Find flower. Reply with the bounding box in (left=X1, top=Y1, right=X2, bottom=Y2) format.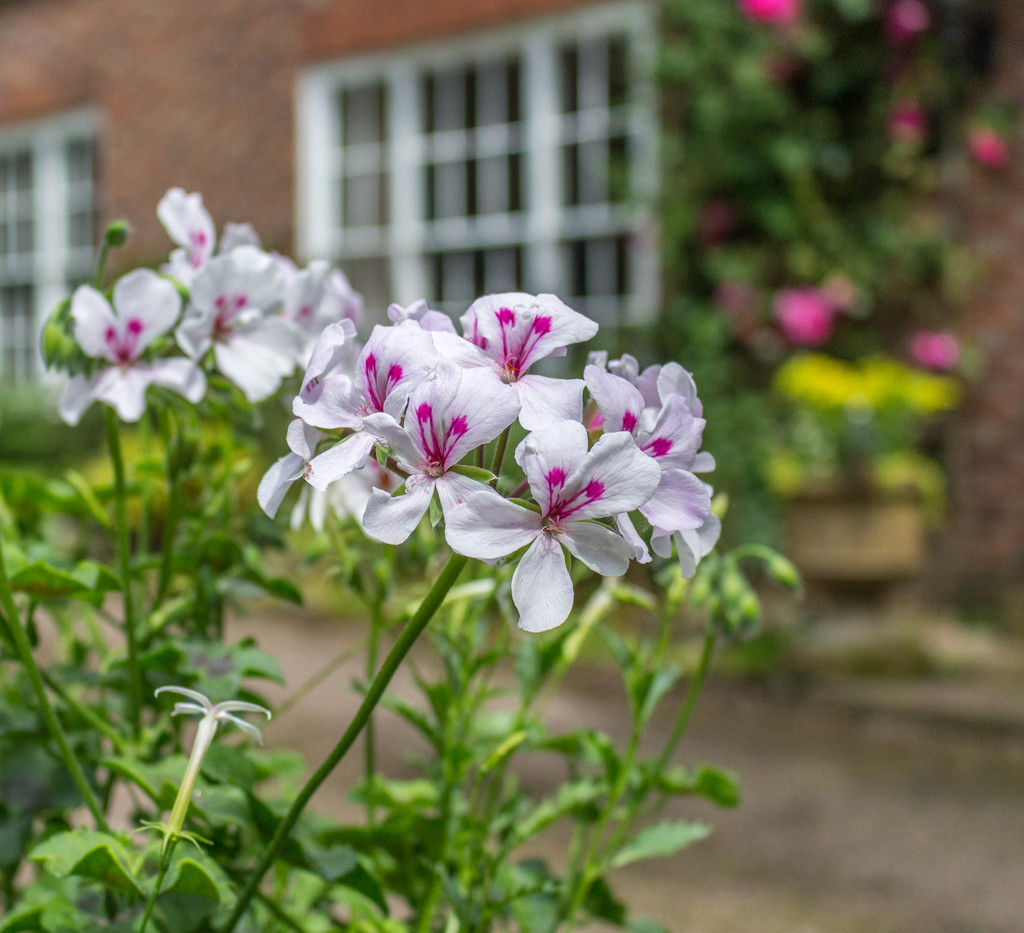
(left=151, top=188, right=252, bottom=288).
